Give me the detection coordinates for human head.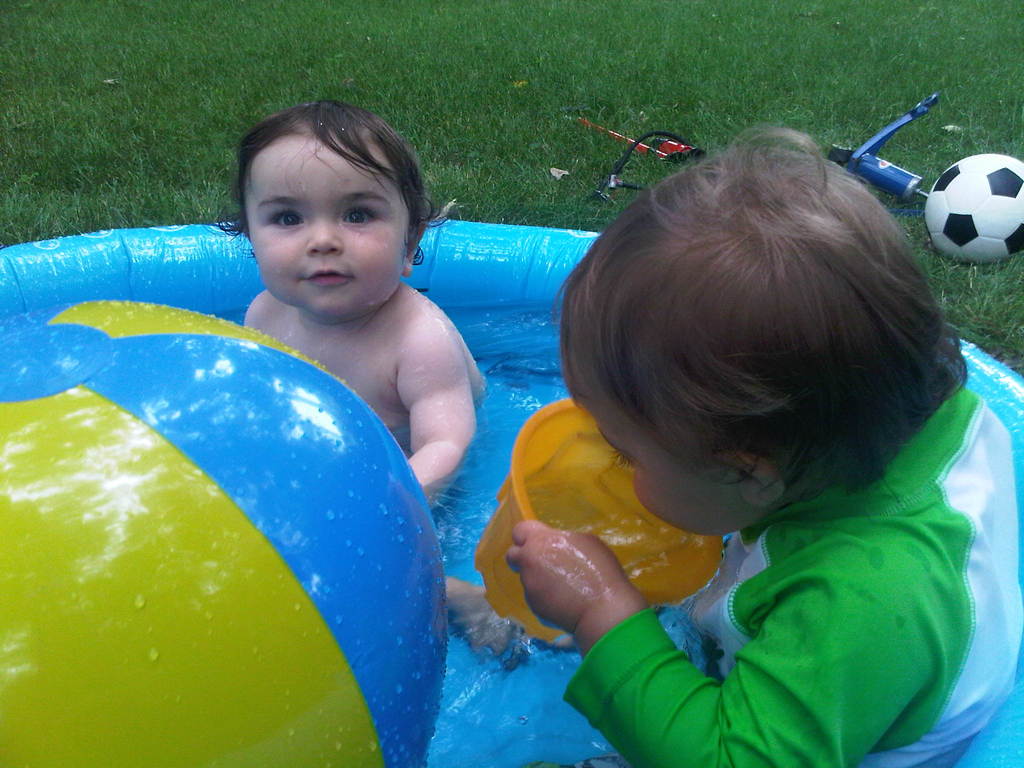
x1=228 y1=102 x2=428 y2=316.
